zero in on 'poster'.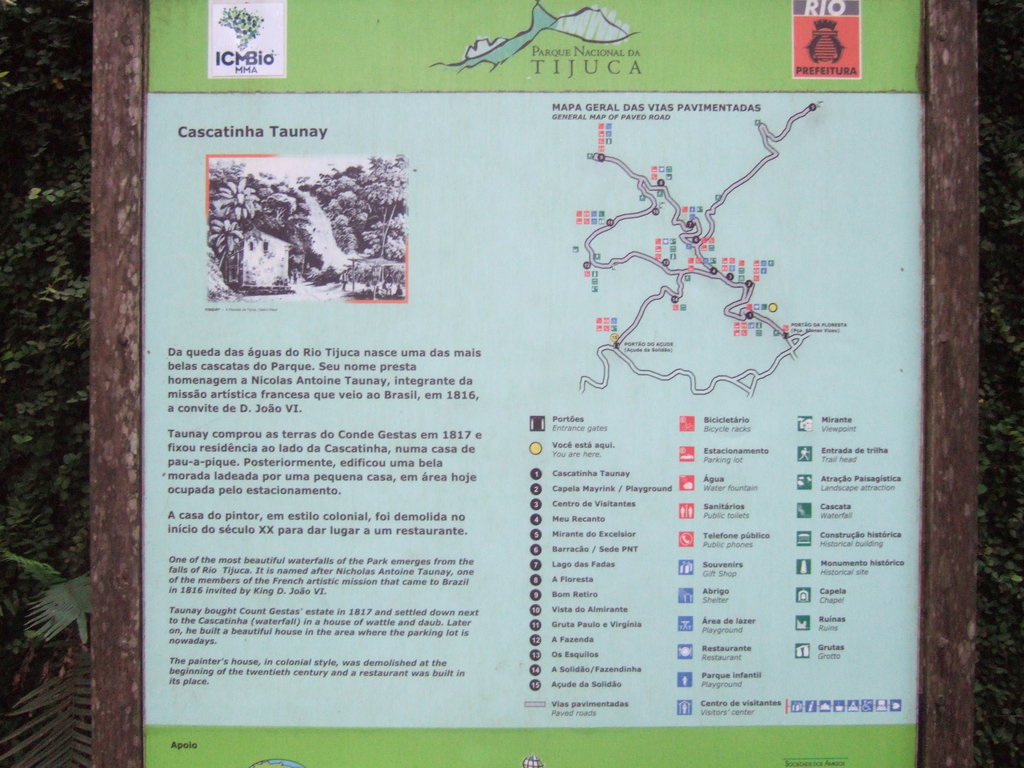
Zeroed in: bbox(146, 0, 922, 767).
